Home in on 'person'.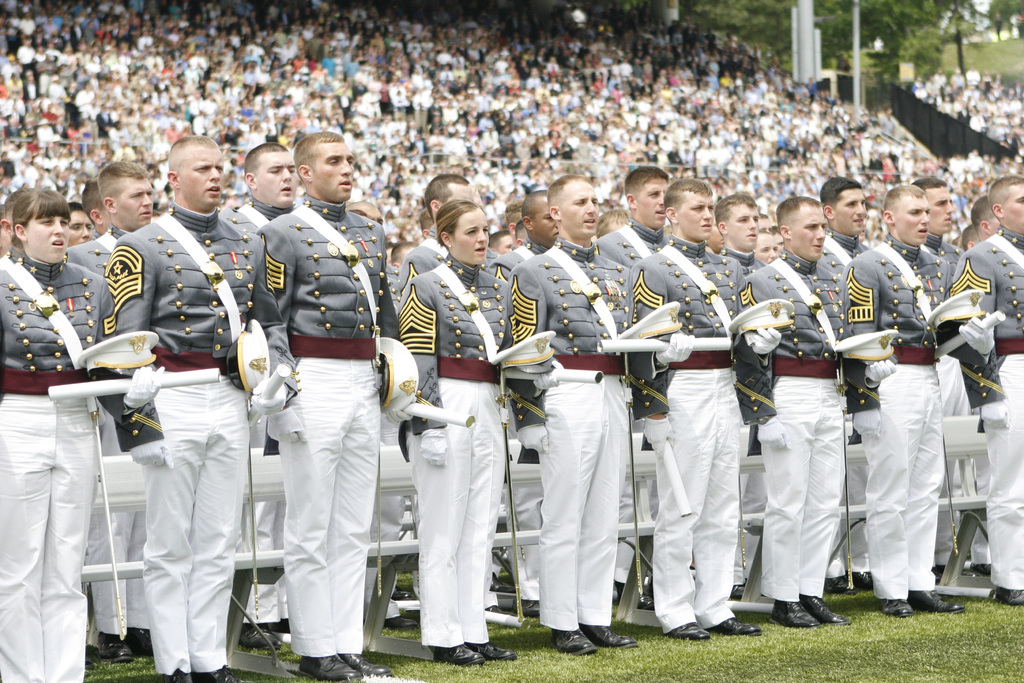
Homed in at BBox(82, 185, 115, 230).
